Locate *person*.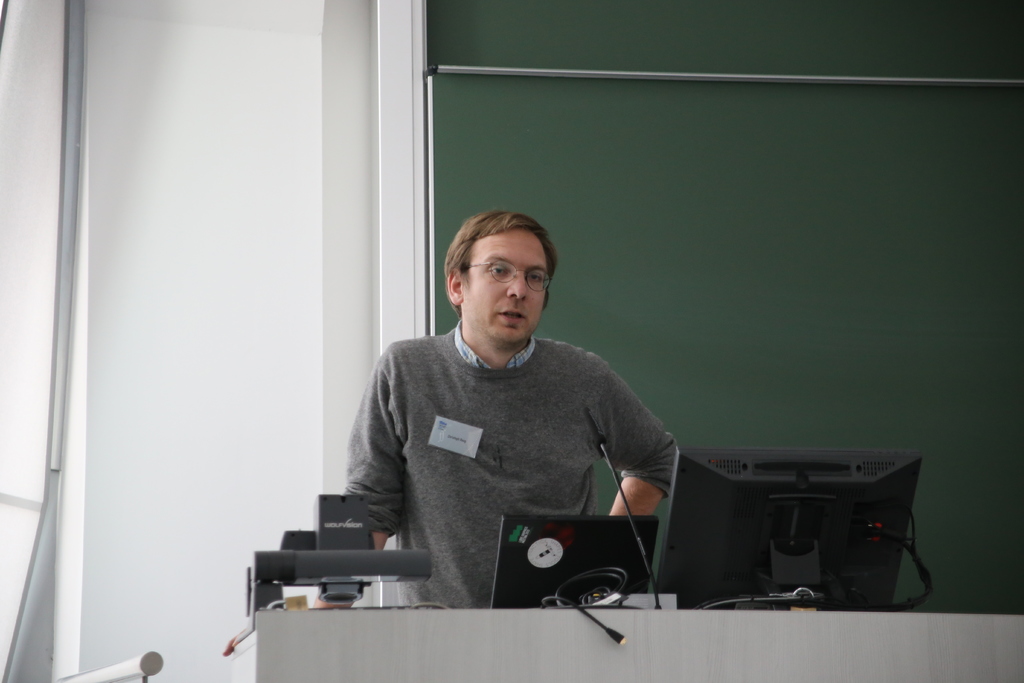
Bounding box: (left=309, top=205, right=680, bottom=609).
